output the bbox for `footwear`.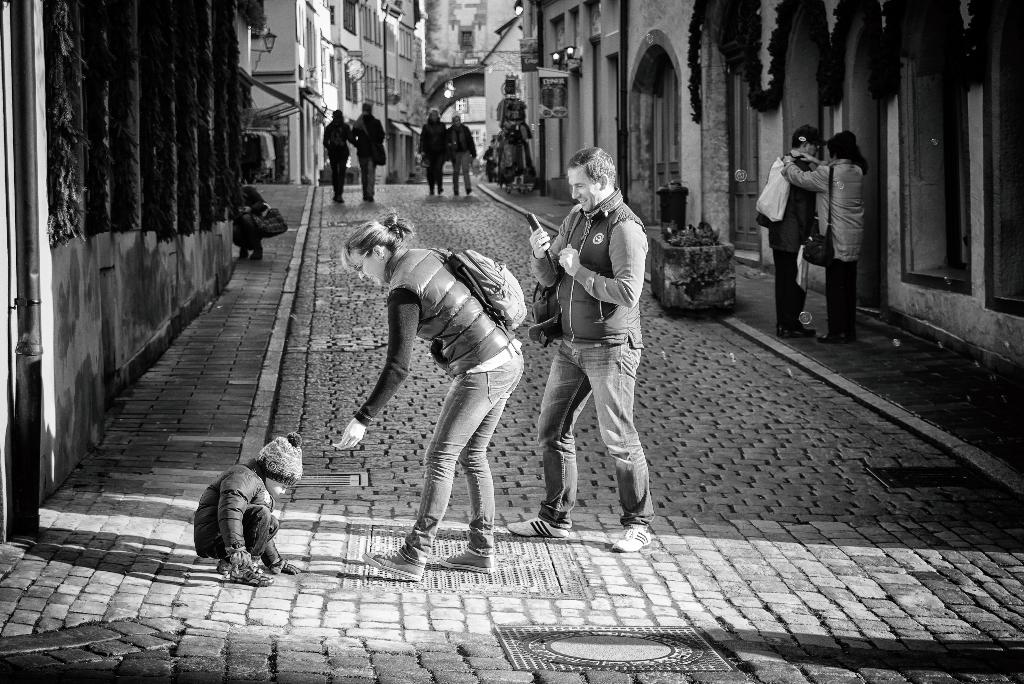
left=774, top=322, right=810, bottom=336.
